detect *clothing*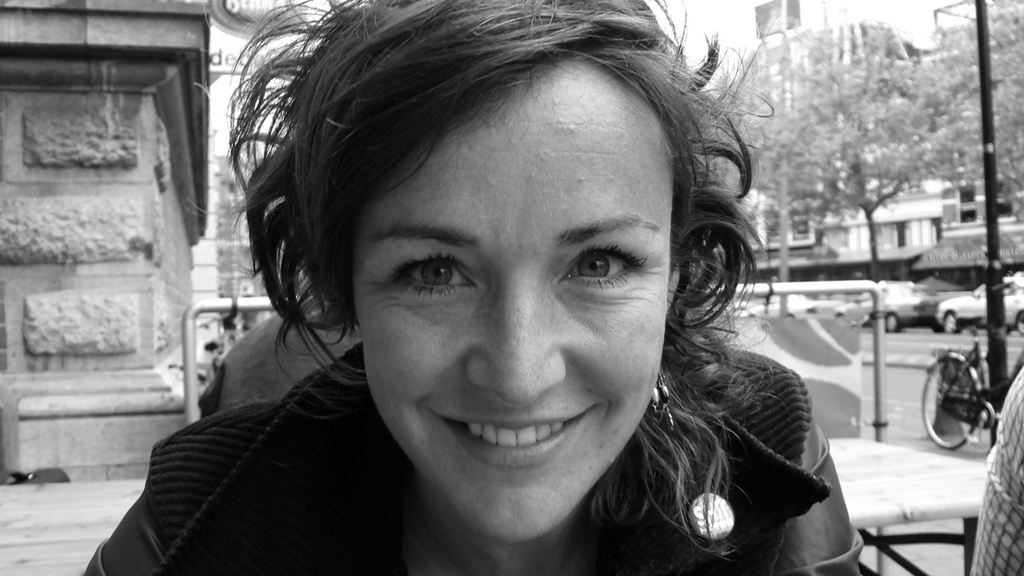
(left=195, top=288, right=377, bottom=425)
